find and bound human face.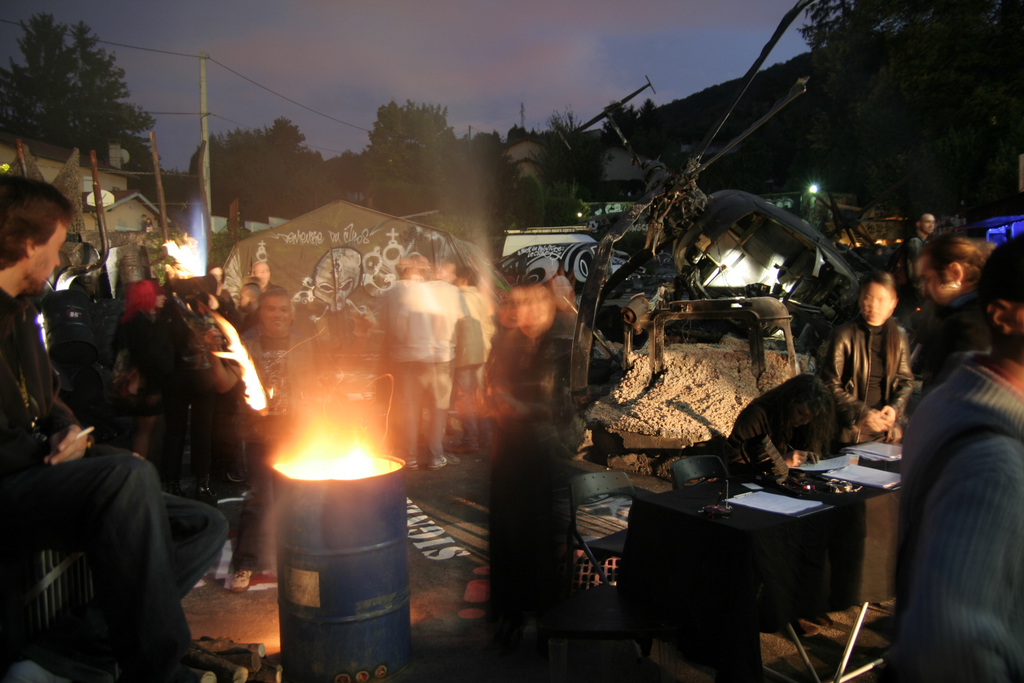
Bound: detection(33, 223, 76, 288).
